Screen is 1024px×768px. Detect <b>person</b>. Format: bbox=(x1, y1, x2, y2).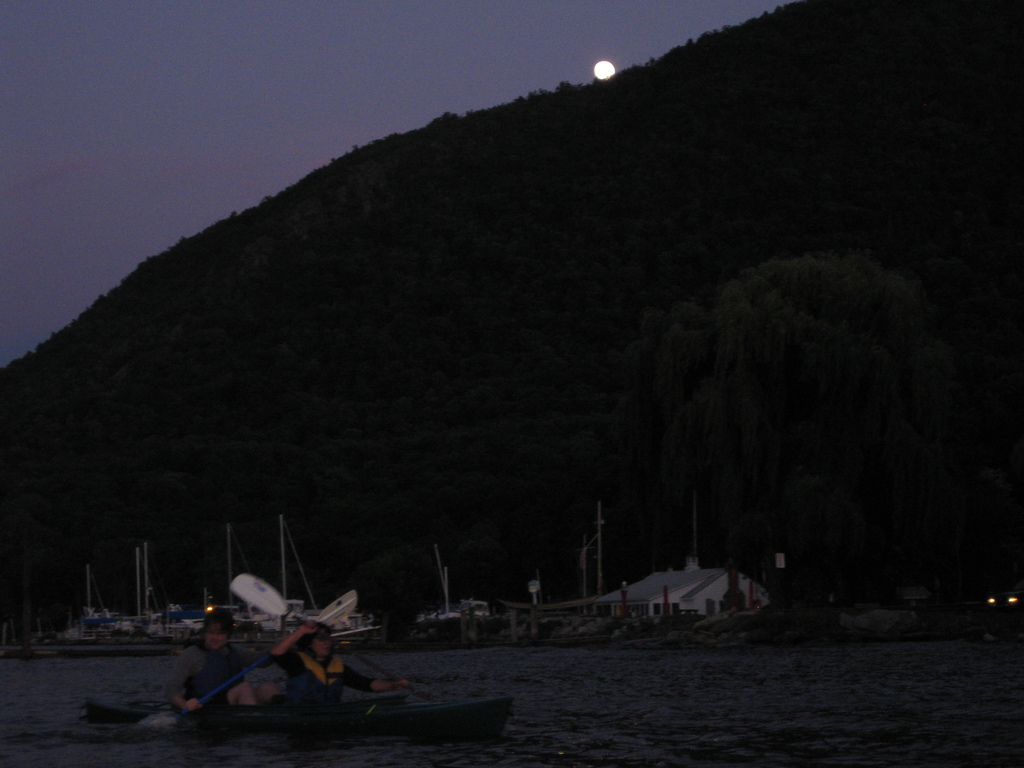
bbox=(271, 620, 408, 712).
